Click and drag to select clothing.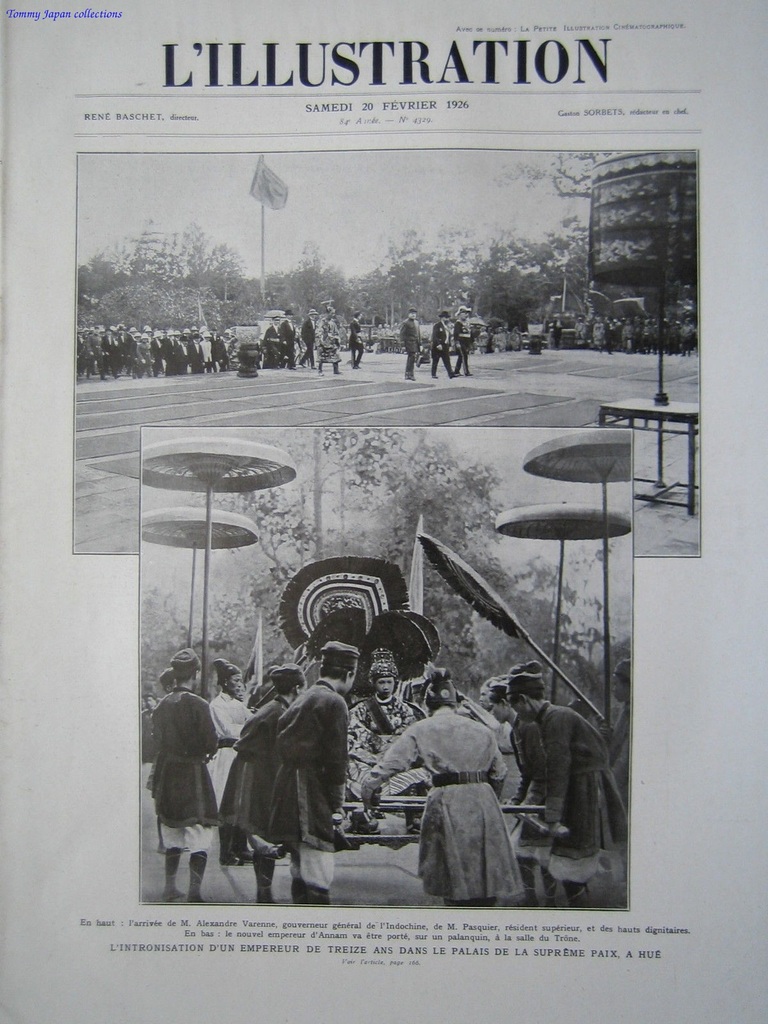
Selection: [left=348, top=322, right=364, bottom=367].
